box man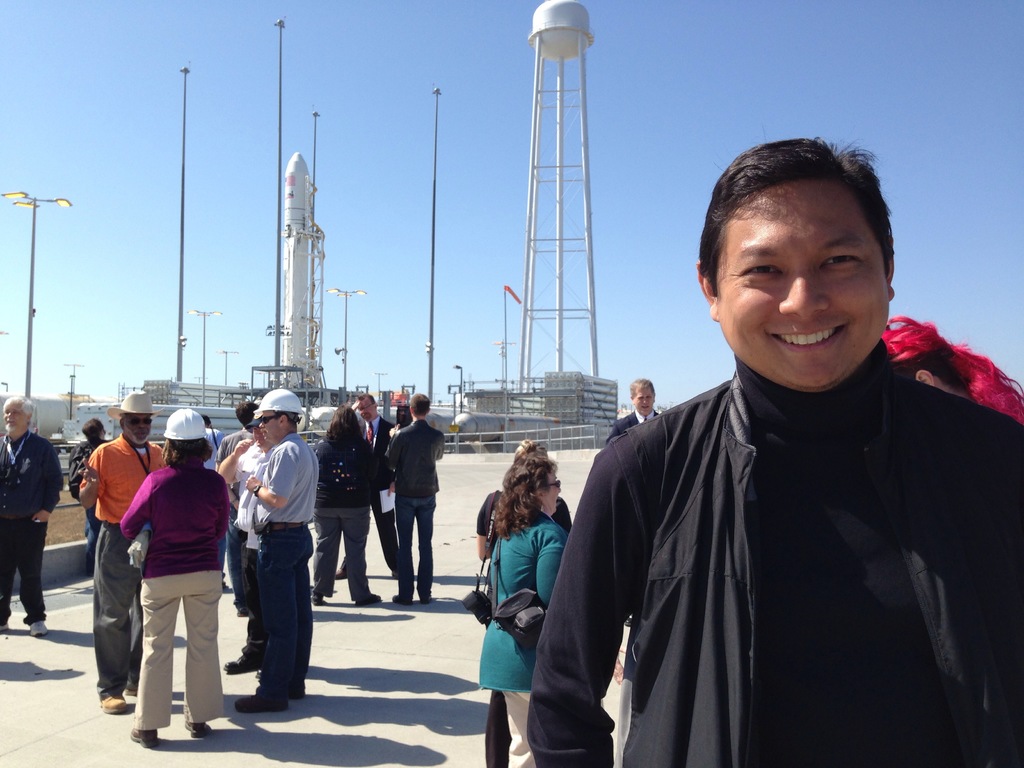
(left=607, top=380, right=659, bottom=439)
